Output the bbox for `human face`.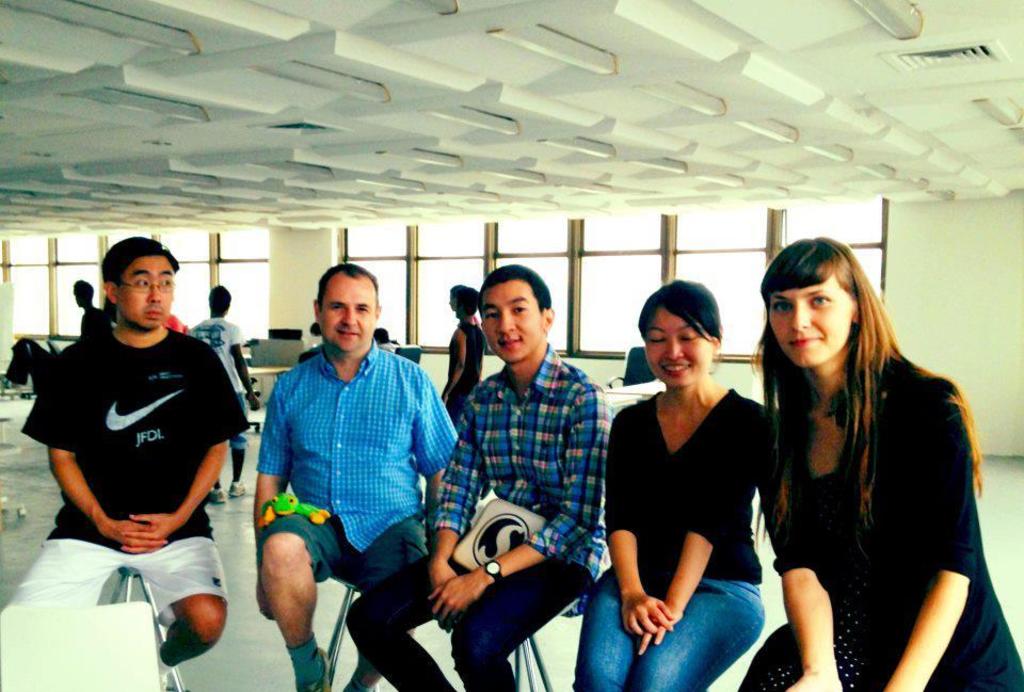
(left=646, top=308, right=717, bottom=388).
